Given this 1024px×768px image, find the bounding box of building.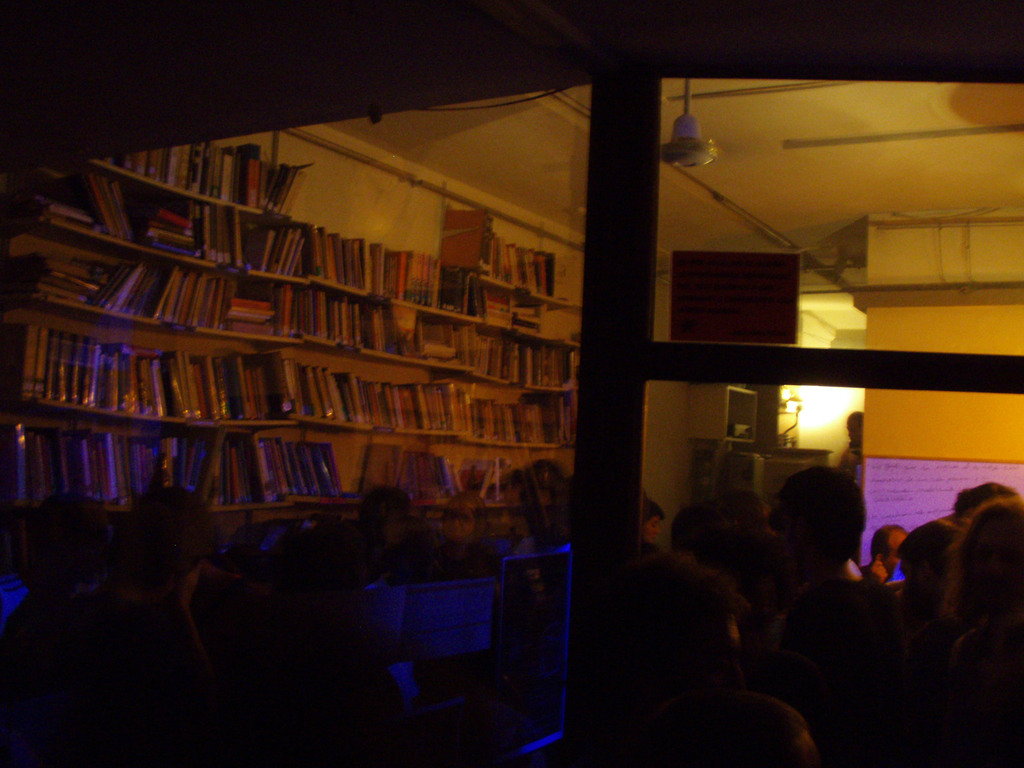
box=[0, 0, 1023, 767].
